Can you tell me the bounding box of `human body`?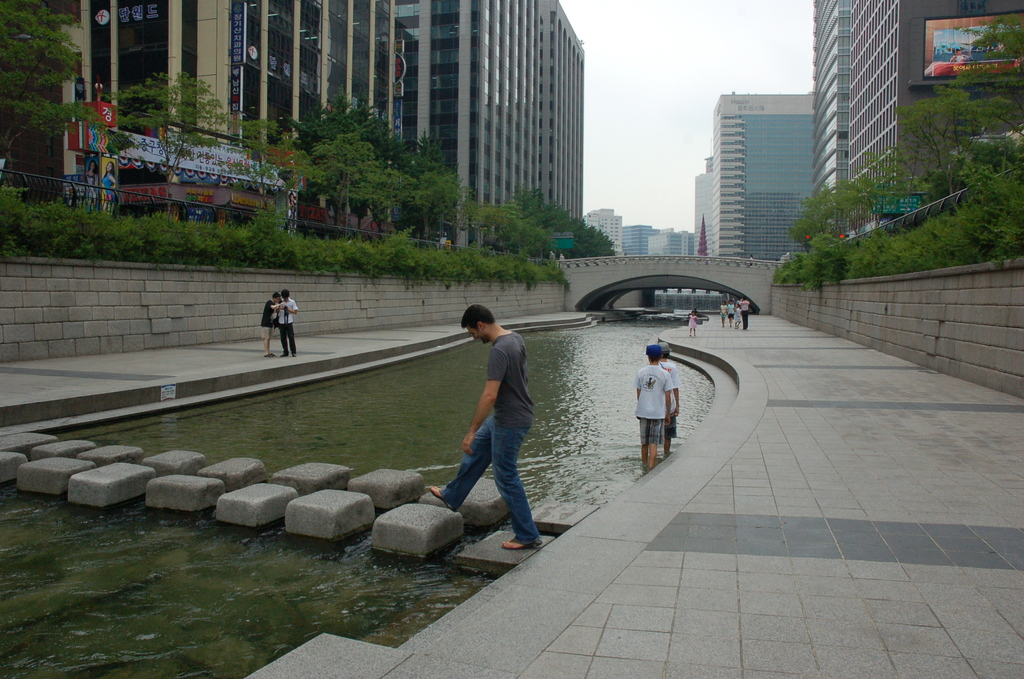
rect(454, 306, 559, 549).
